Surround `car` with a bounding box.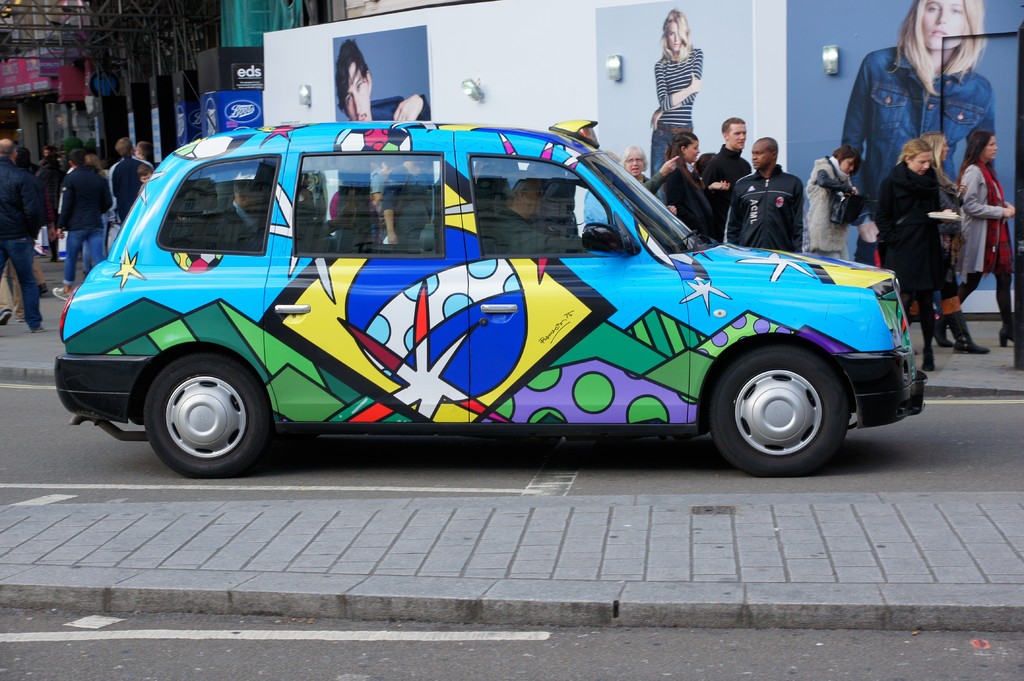
pyautogui.locateOnScreen(50, 70, 927, 479).
